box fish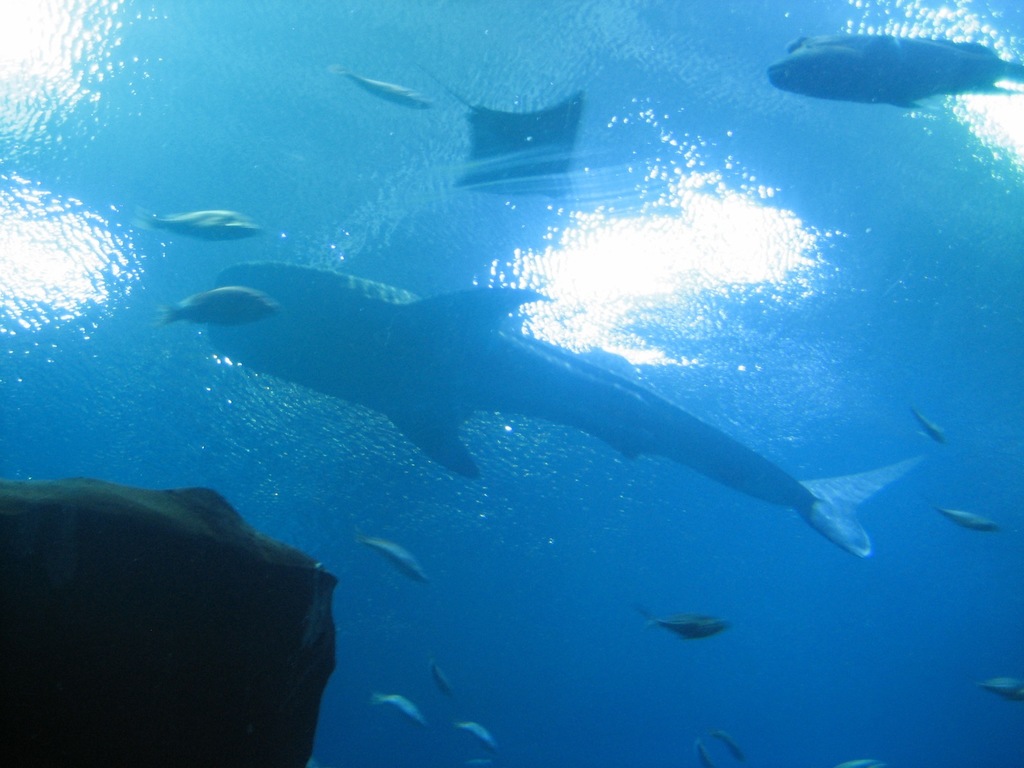
left=128, top=197, right=266, bottom=244
